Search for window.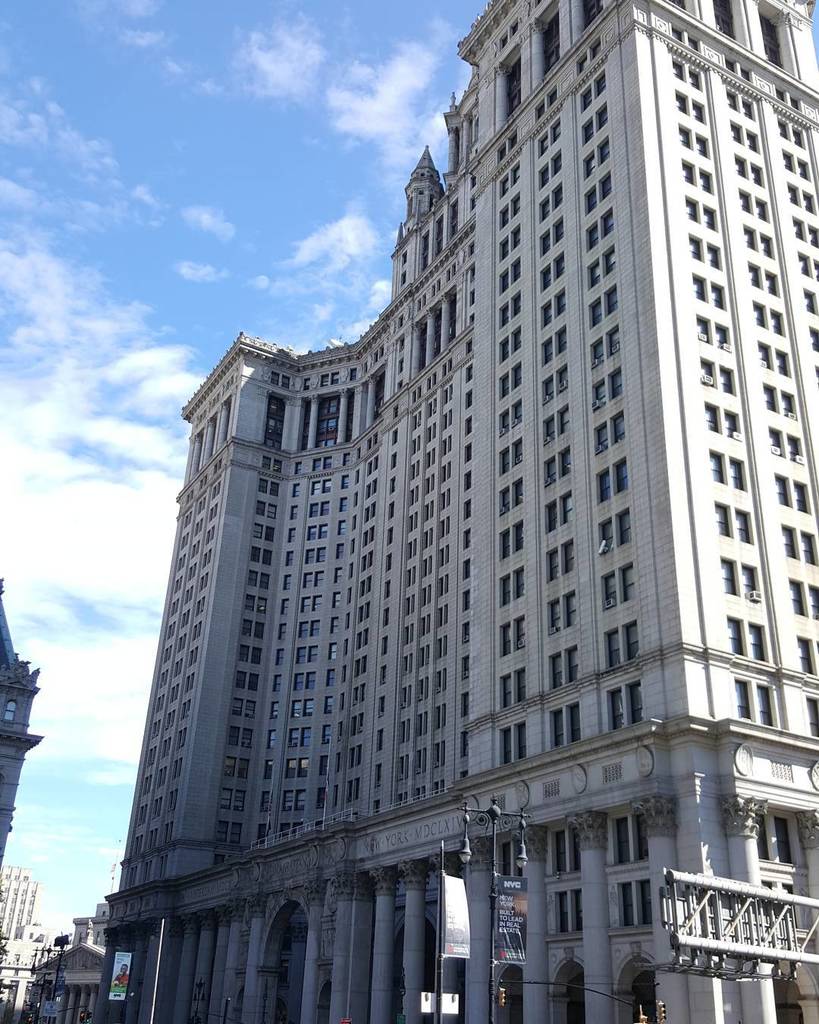
Found at 785, 118, 813, 149.
